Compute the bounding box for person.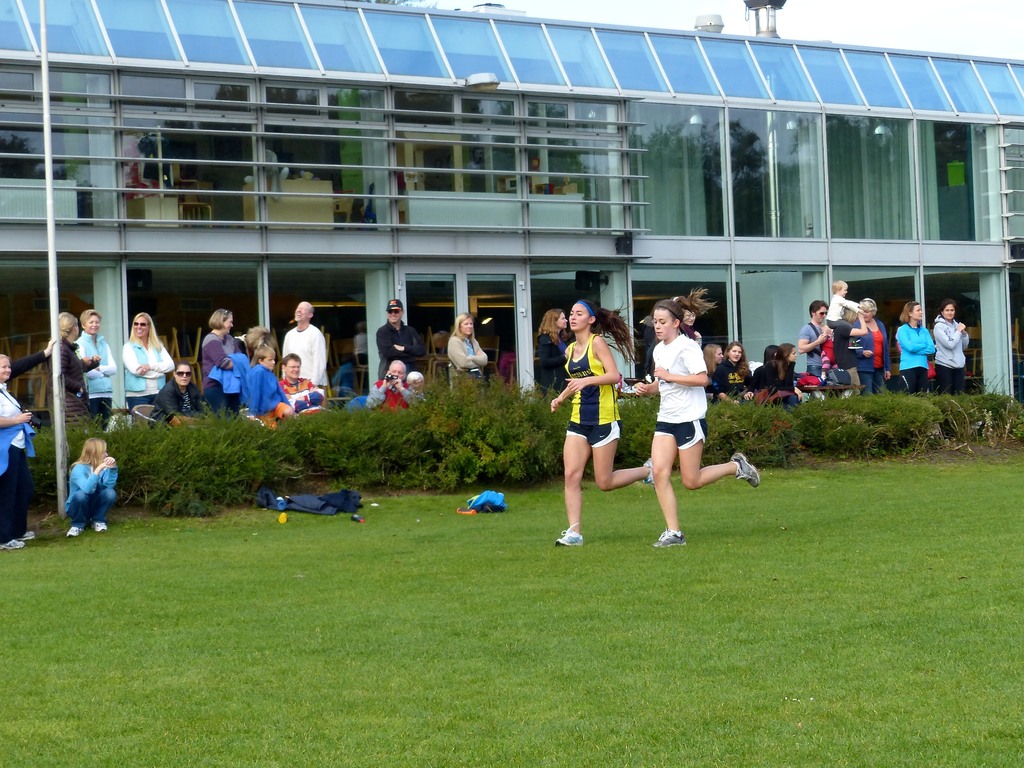
62 434 120 539.
